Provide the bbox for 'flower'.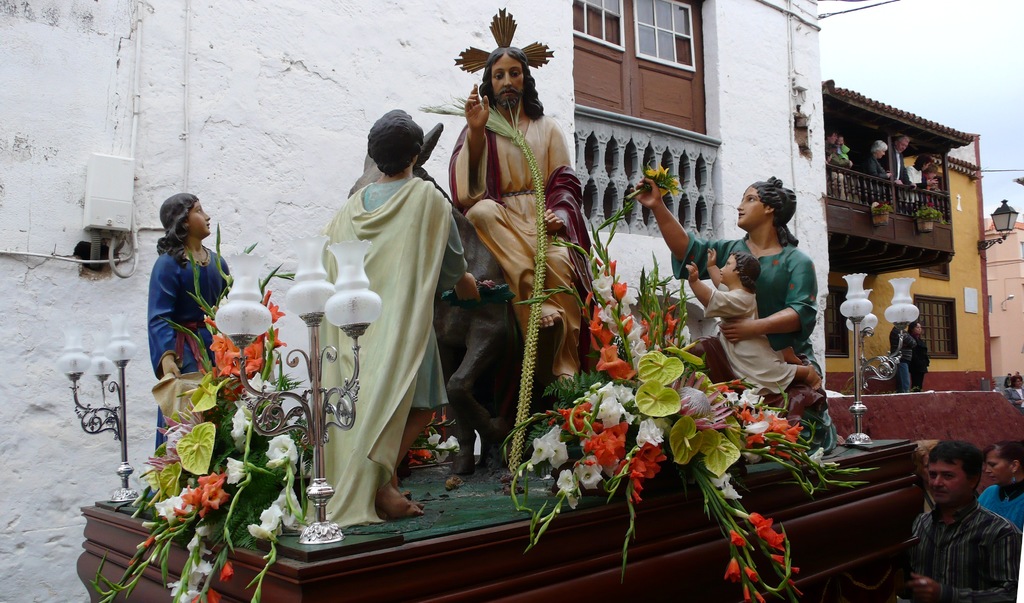
bbox(574, 457, 600, 483).
